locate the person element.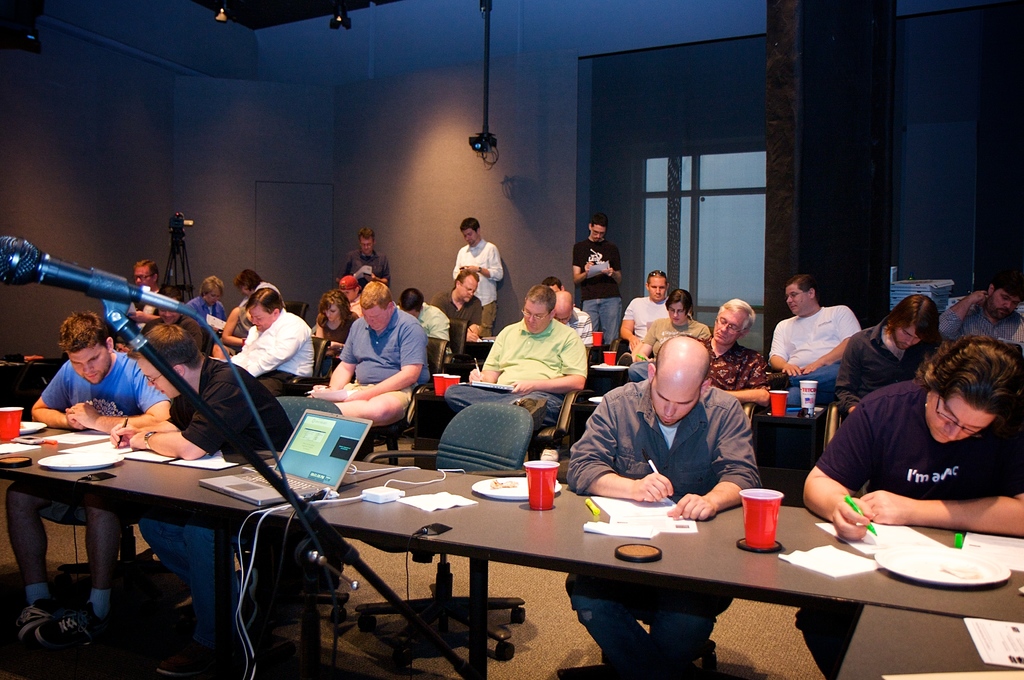
Element bbox: {"x1": 832, "y1": 288, "x2": 952, "y2": 418}.
